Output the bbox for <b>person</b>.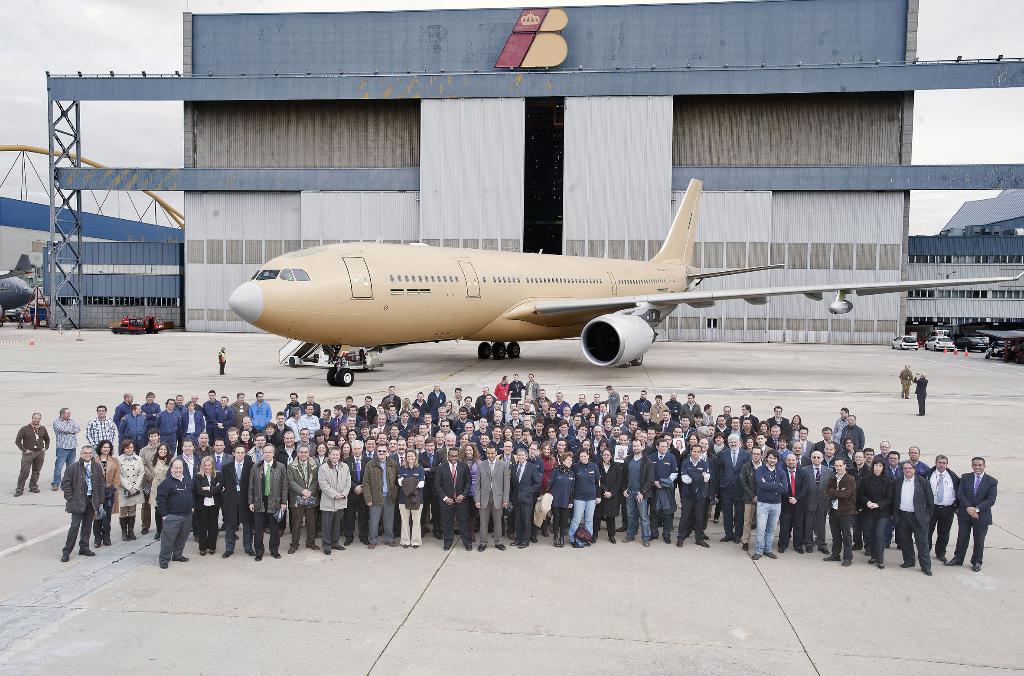
{"x1": 427, "y1": 383, "x2": 445, "y2": 420}.
